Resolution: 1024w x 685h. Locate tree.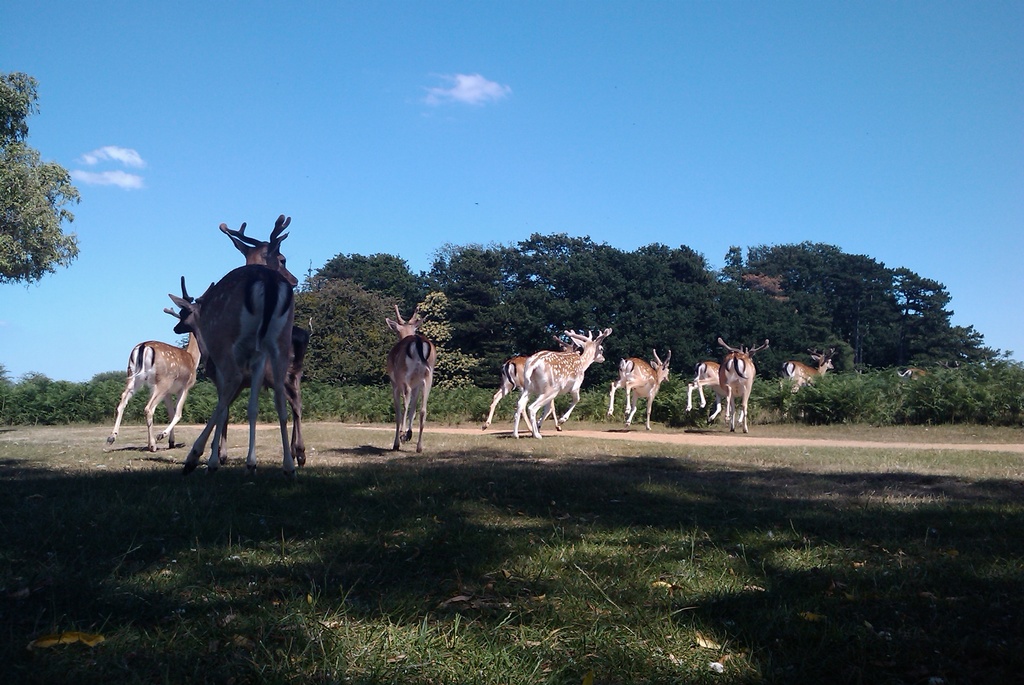
box=[277, 282, 481, 403].
